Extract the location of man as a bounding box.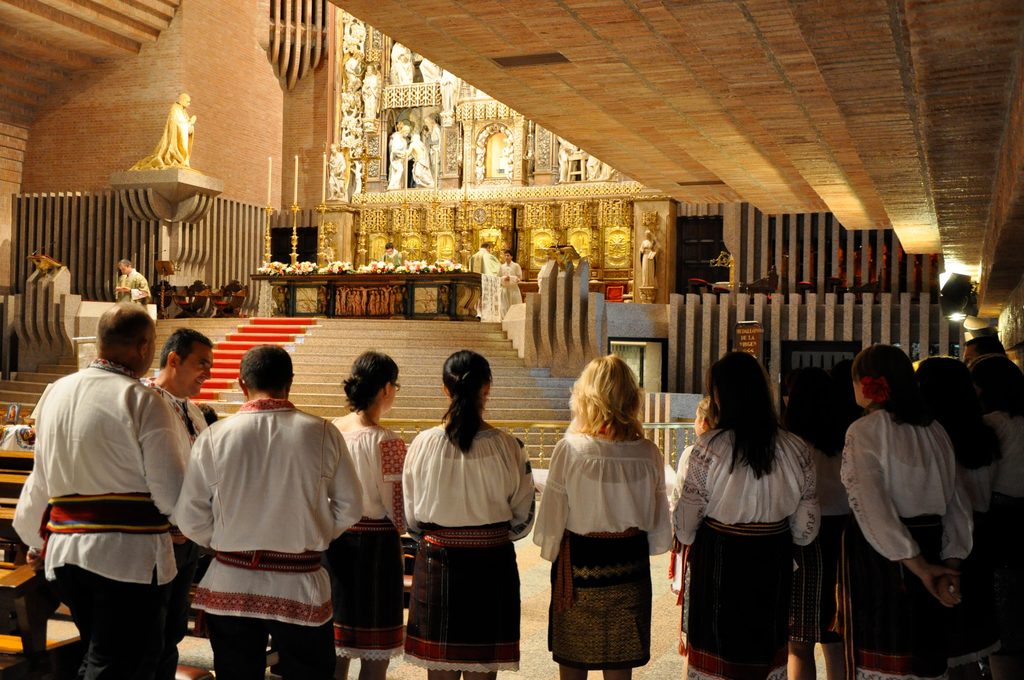
x1=21, y1=291, x2=195, y2=678.
